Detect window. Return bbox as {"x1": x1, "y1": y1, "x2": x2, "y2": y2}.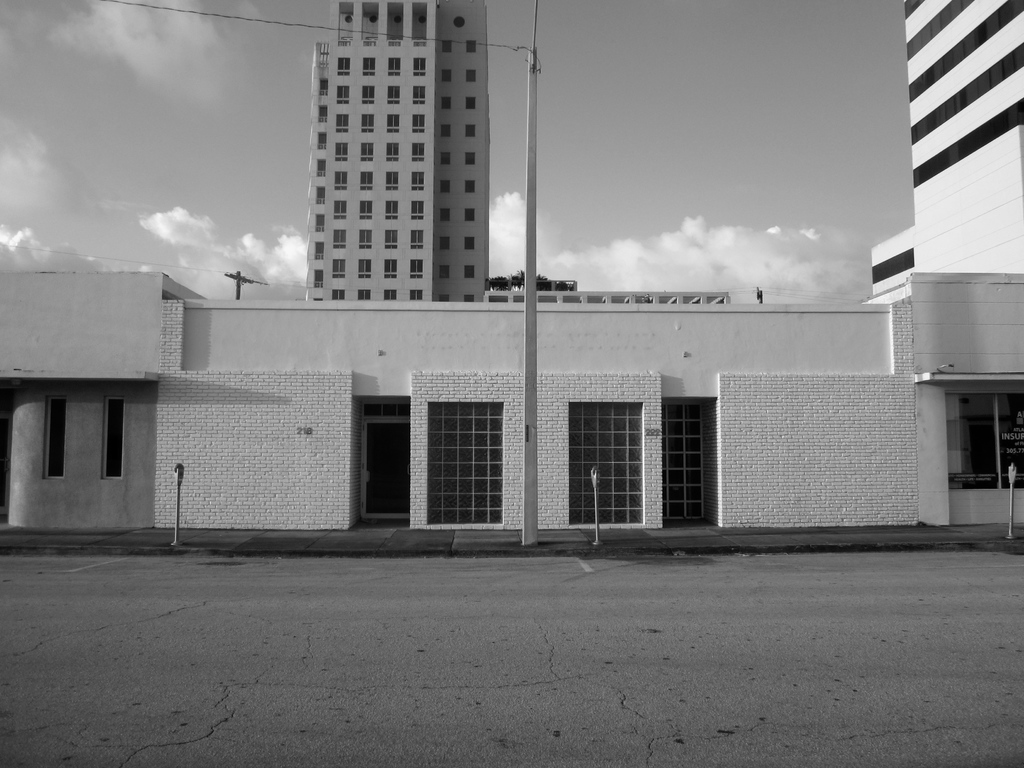
{"x1": 440, "y1": 70, "x2": 451, "y2": 83}.
